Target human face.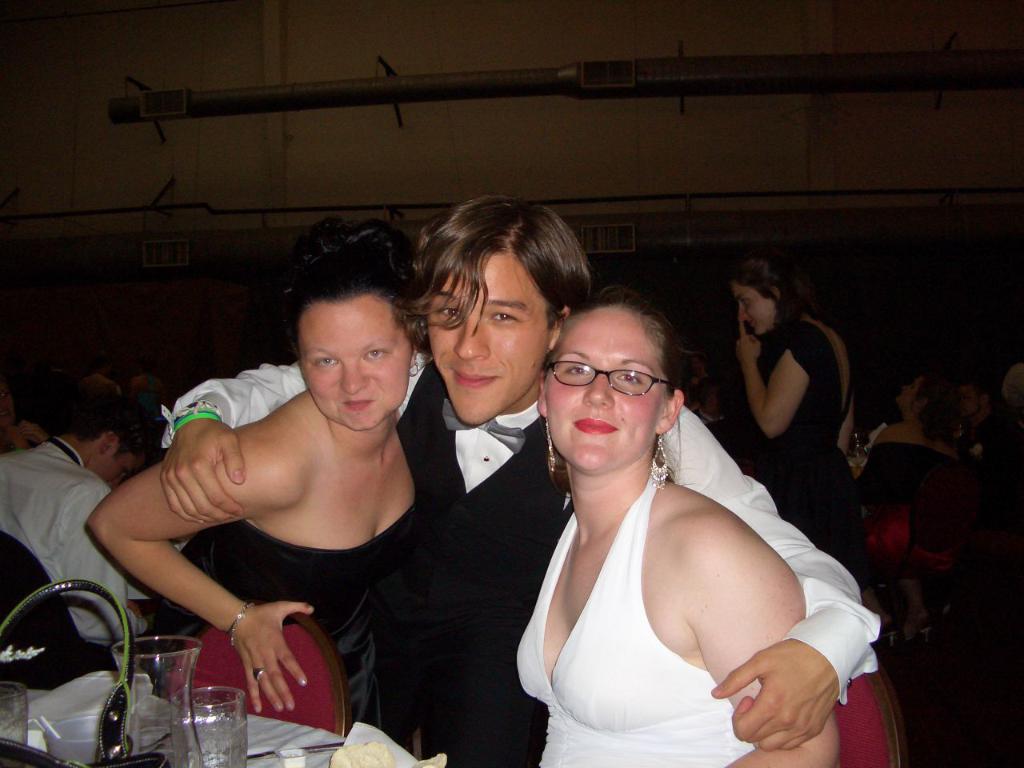
Target region: [x1=735, y1=281, x2=774, y2=330].
